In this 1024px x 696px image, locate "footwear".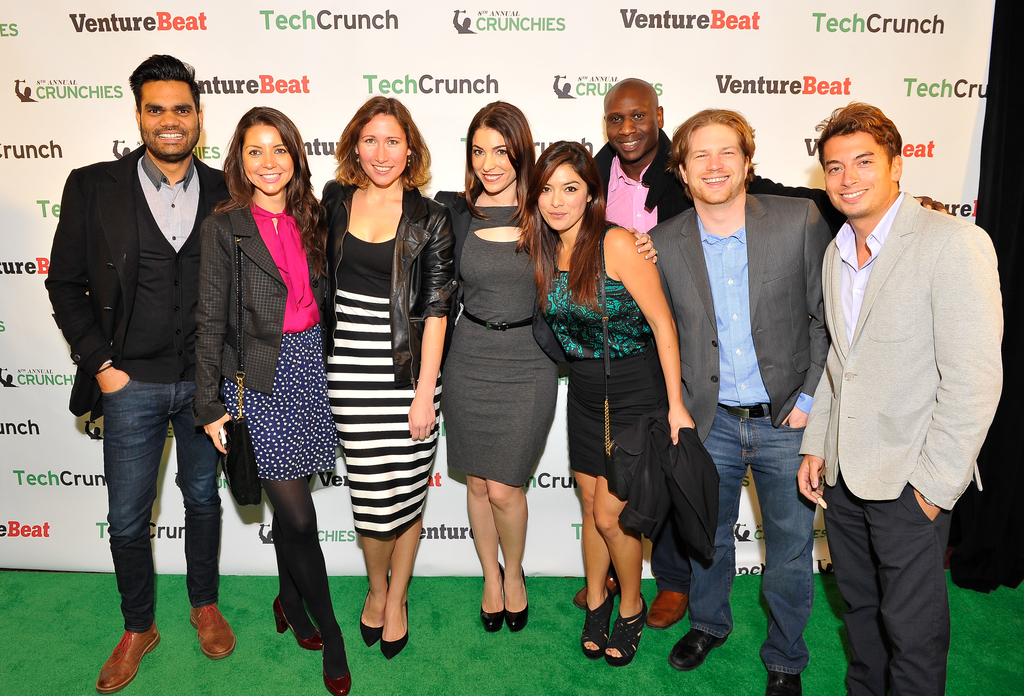
Bounding box: <box>580,585,617,663</box>.
